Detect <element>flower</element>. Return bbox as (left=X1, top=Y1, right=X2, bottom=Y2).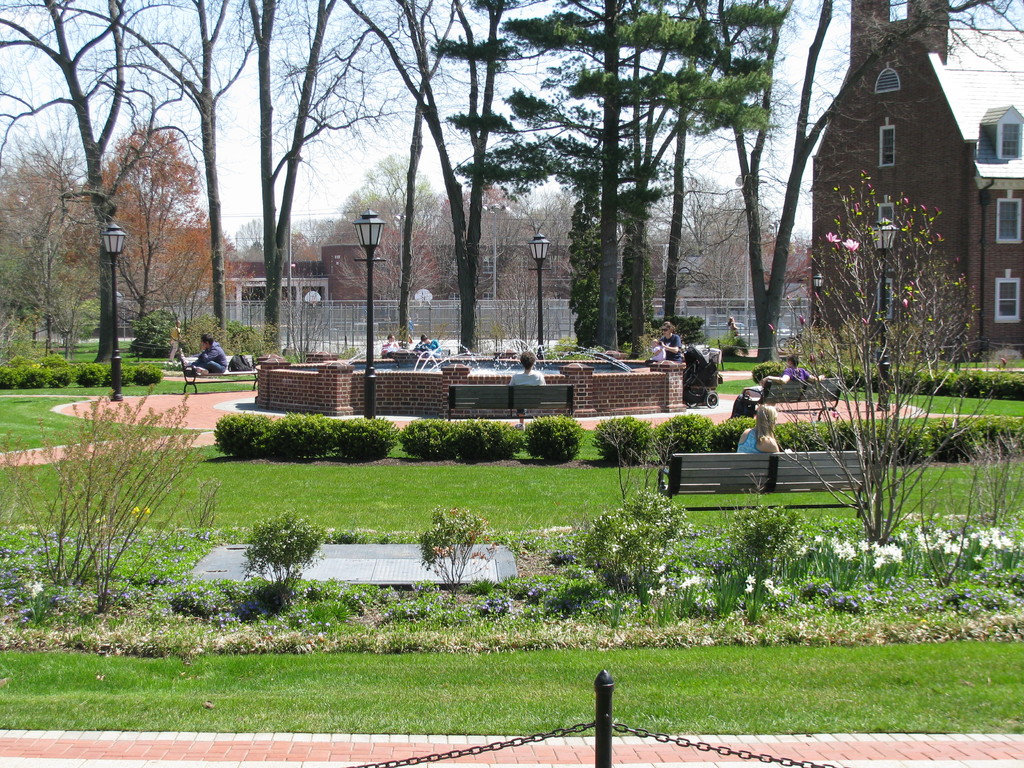
(left=797, top=313, right=804, bottom=323).
